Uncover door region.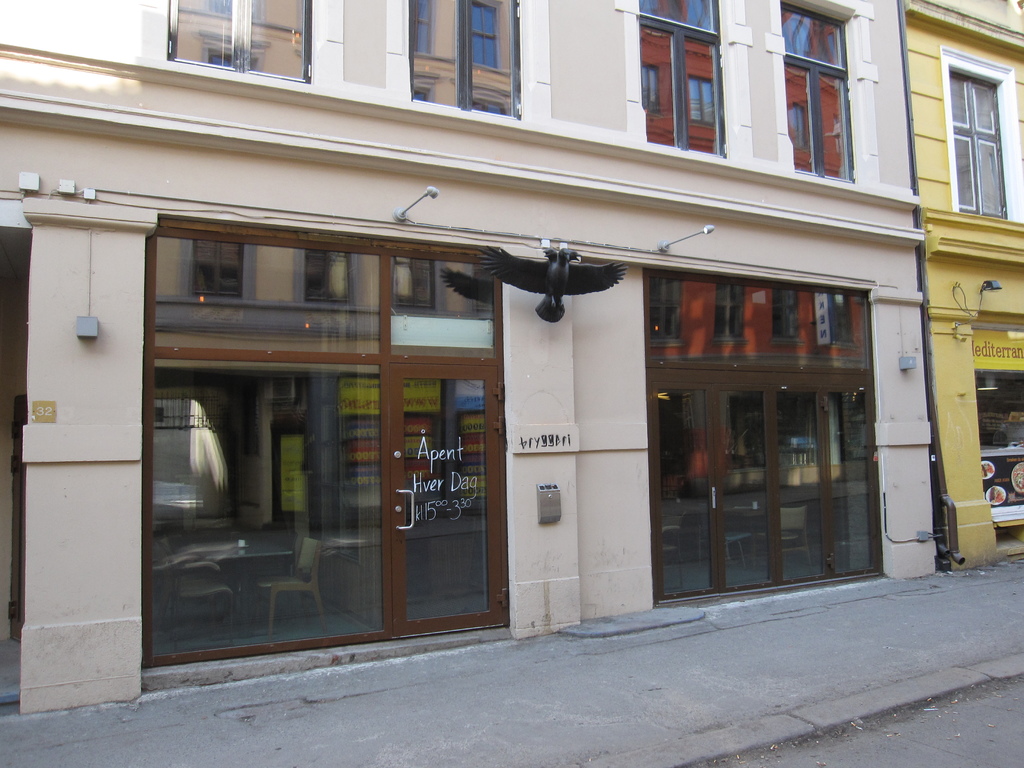
Uncovered: (left=653, top=382, right=723, bottom=600).
